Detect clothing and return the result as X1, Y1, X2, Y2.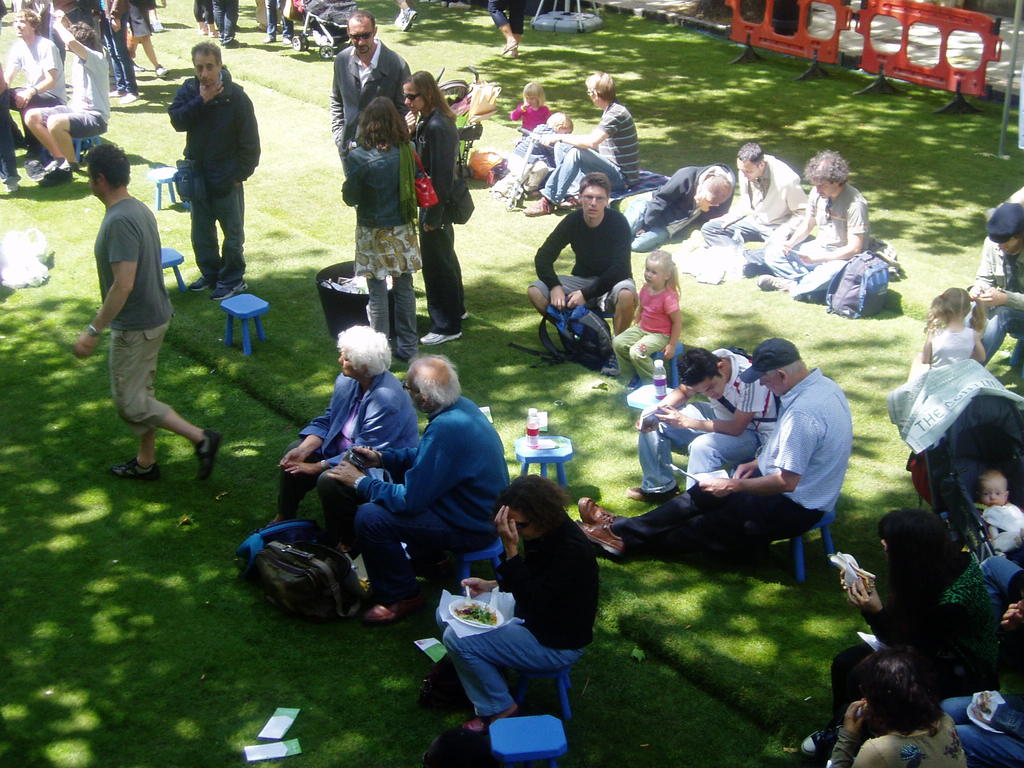
548, 111, 643, 201.
